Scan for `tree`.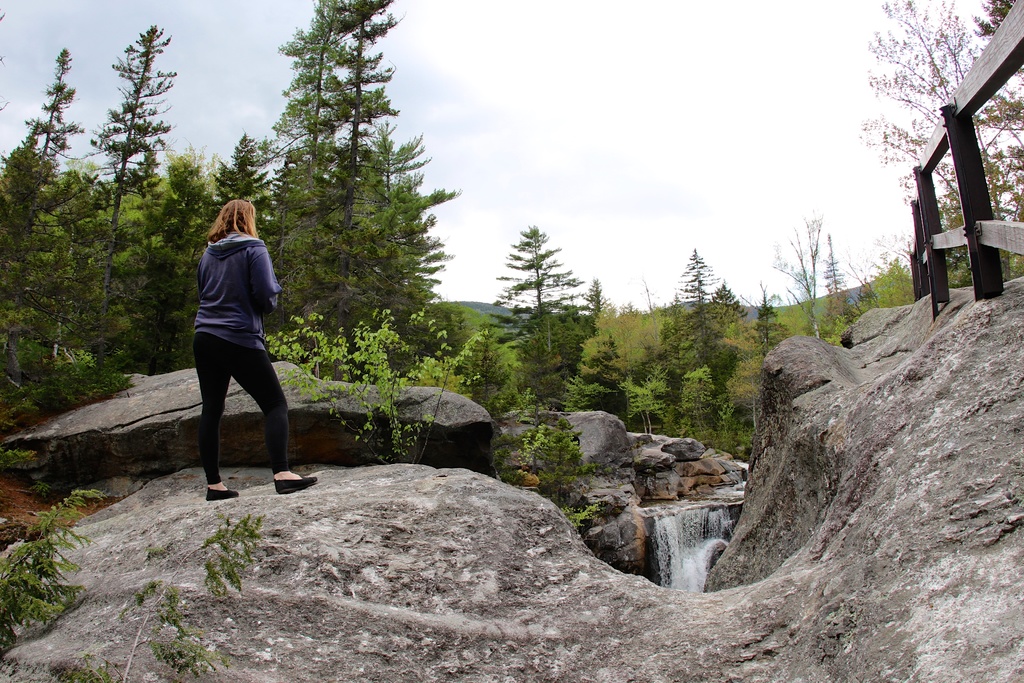
Scan result: l=739, t=267, r=792, b=355.
